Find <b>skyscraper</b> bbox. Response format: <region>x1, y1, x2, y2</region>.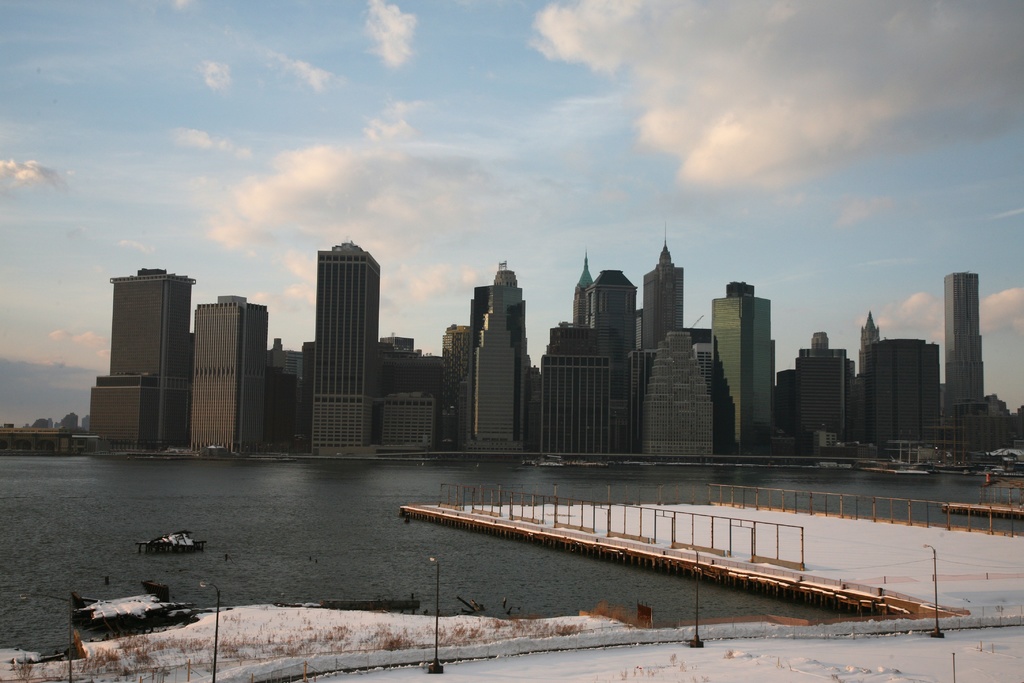
<region>90, 268, 198, 454</region>.
